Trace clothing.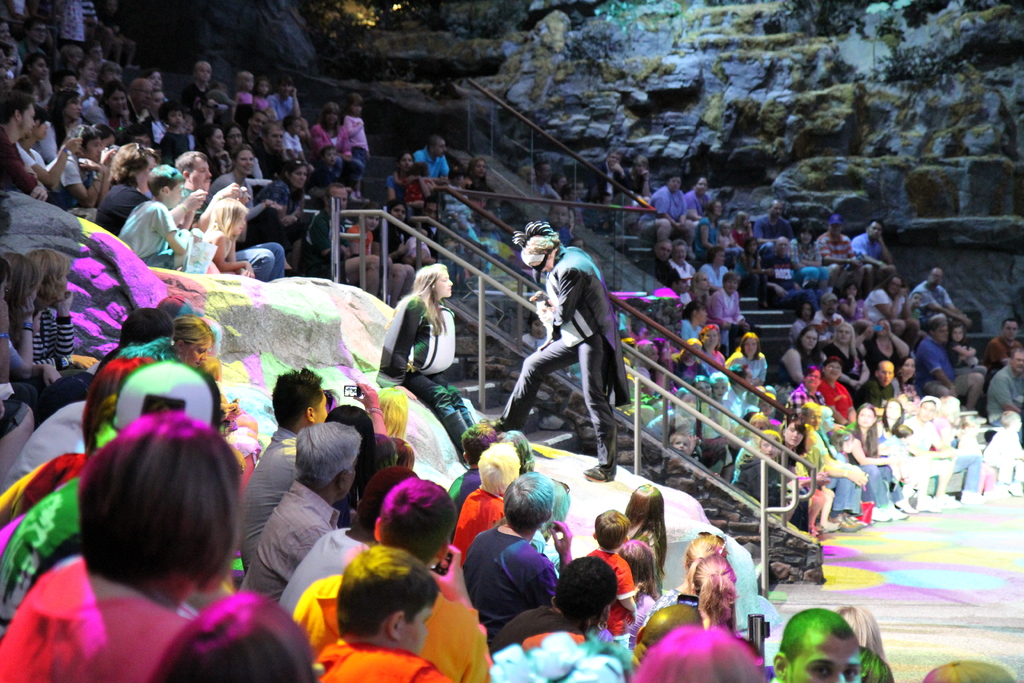
Traced to 885/441/904/471.
